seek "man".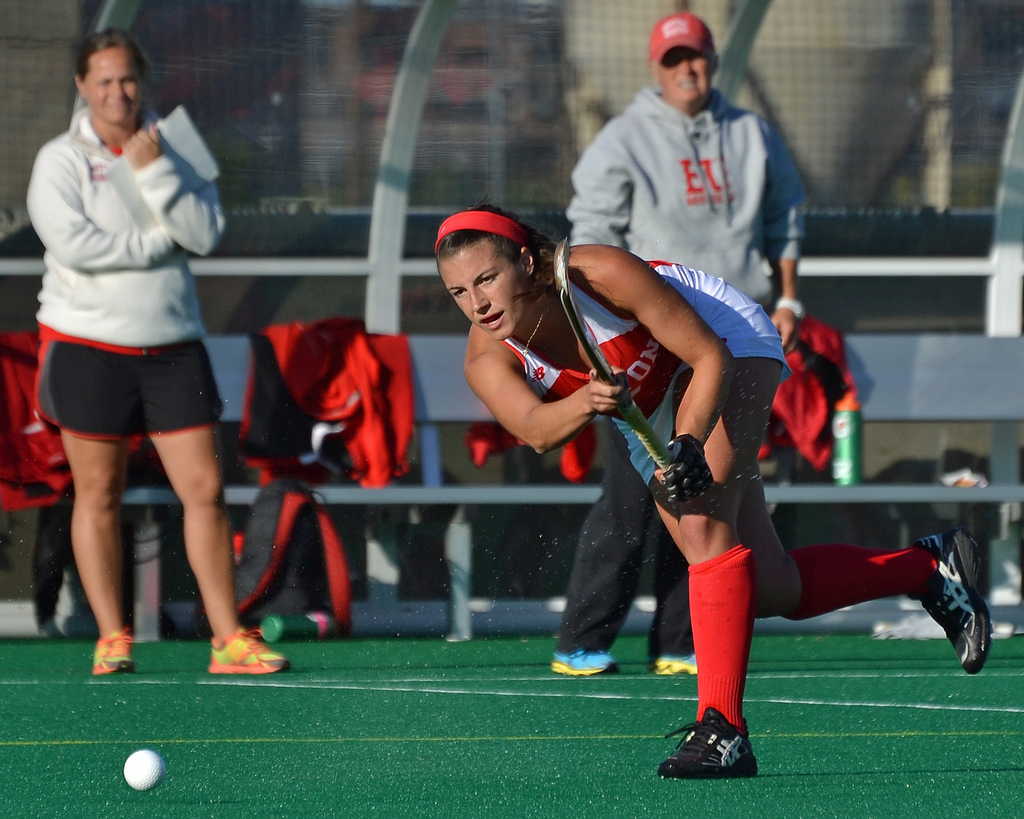
[left=547, top=14, right=808, bottom=678].
